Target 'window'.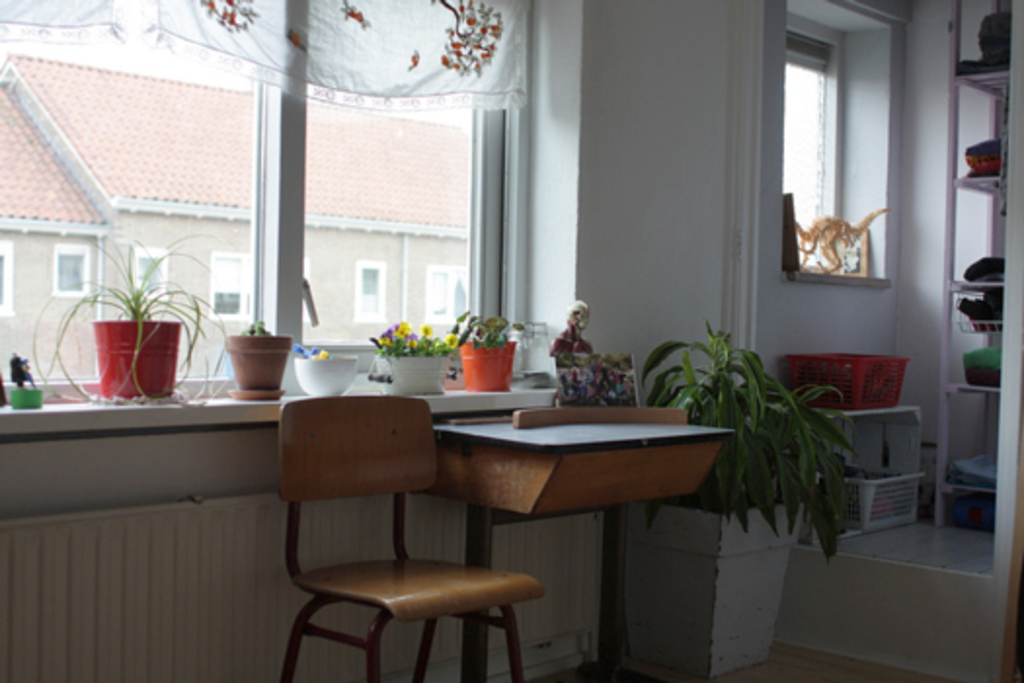
Target region: left=0, top=0, right=521, bottom=422.
